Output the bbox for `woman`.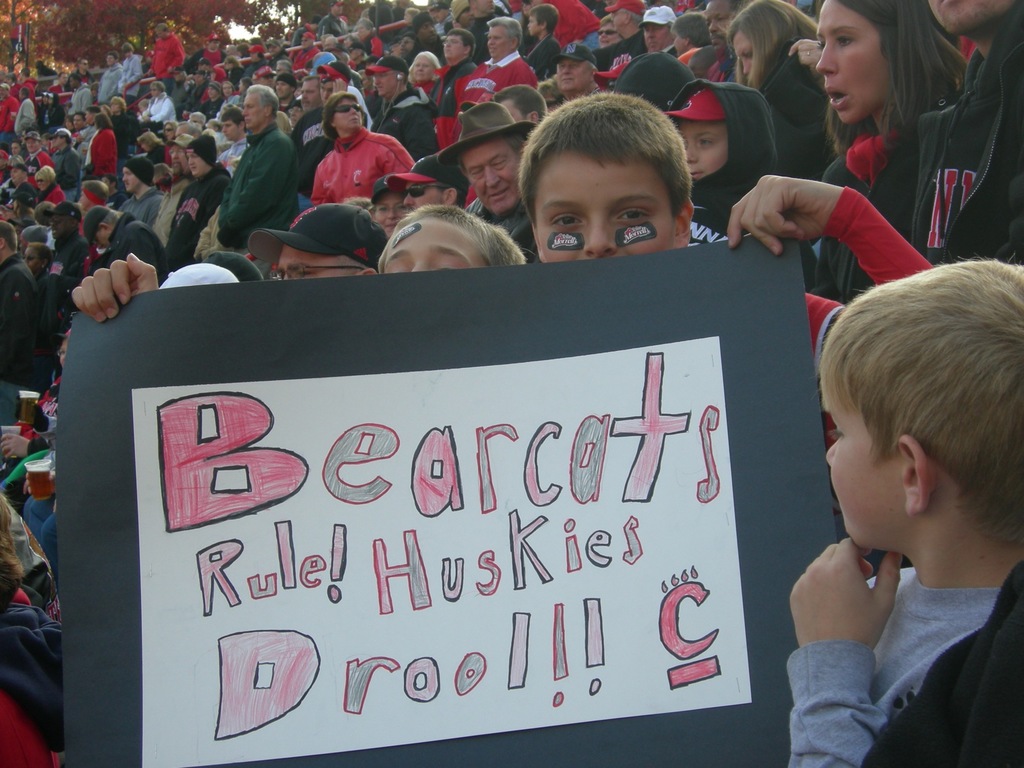
BBox(406, 49, 442, 91).
